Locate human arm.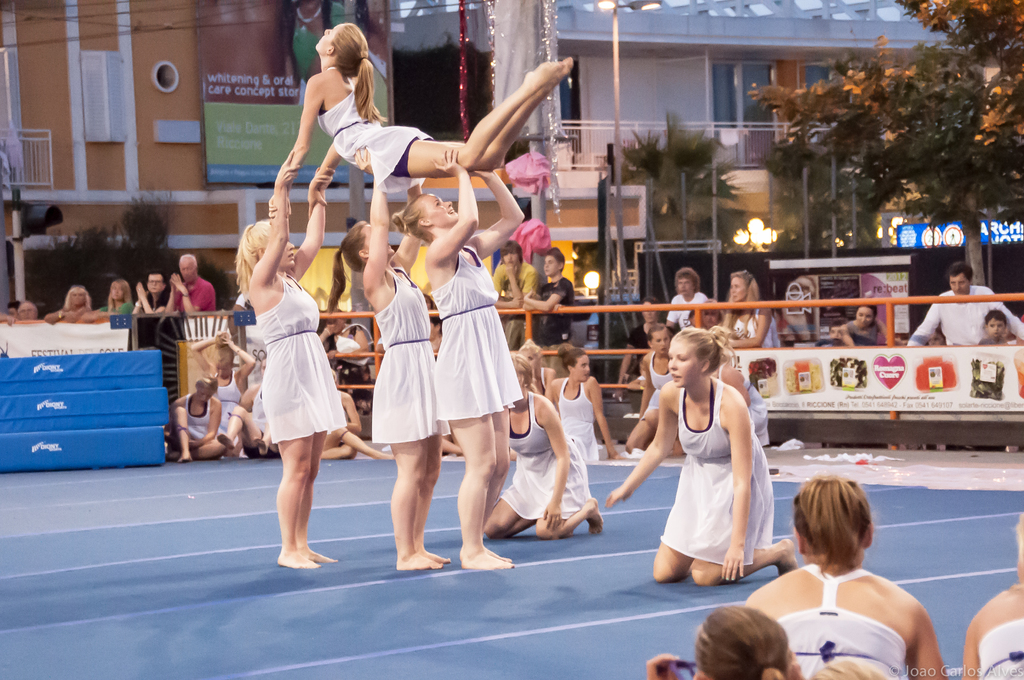
Bounding box: [540, 401, 573, 523].
